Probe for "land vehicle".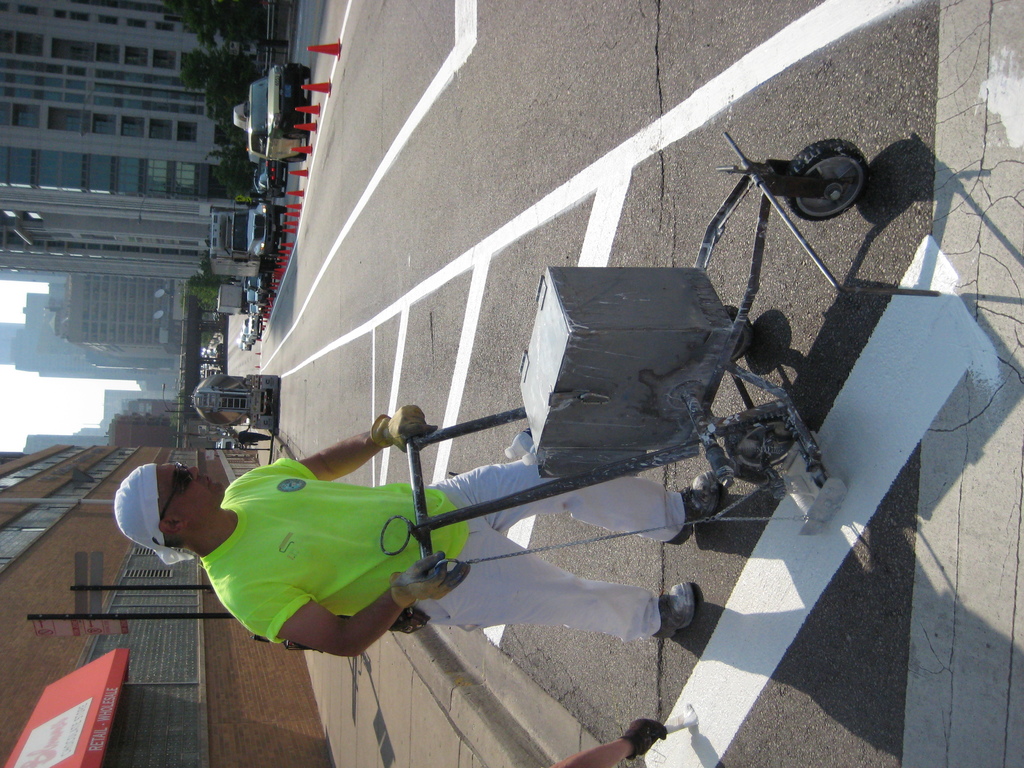
Probe result: x1=215, y1=284, x2=248, y2=316.
